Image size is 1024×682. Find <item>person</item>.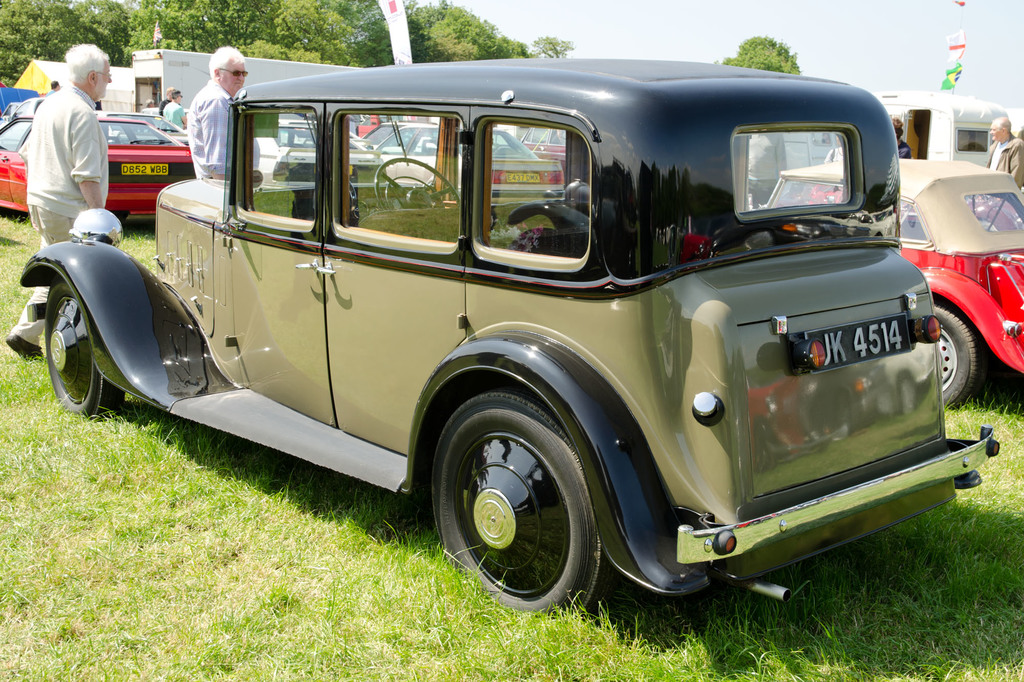
bbox(164, 45, 248, 219).
